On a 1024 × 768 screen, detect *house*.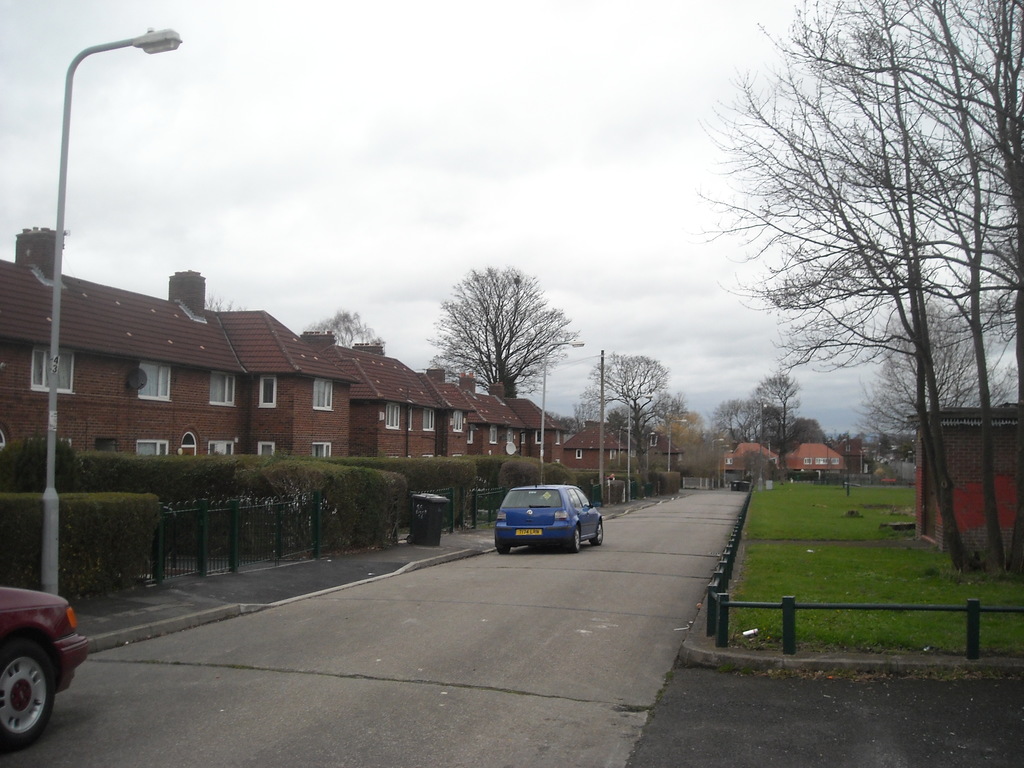
crop(773, 425, 857, 477).
